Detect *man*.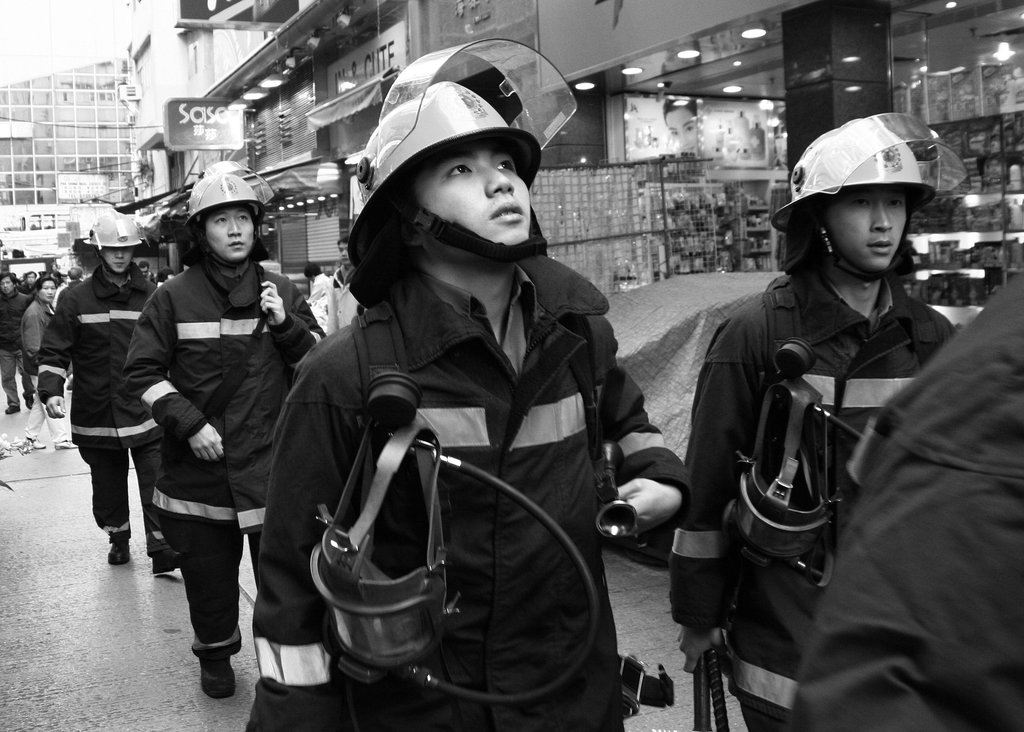
Detected at (307, 262, 329, 322).
